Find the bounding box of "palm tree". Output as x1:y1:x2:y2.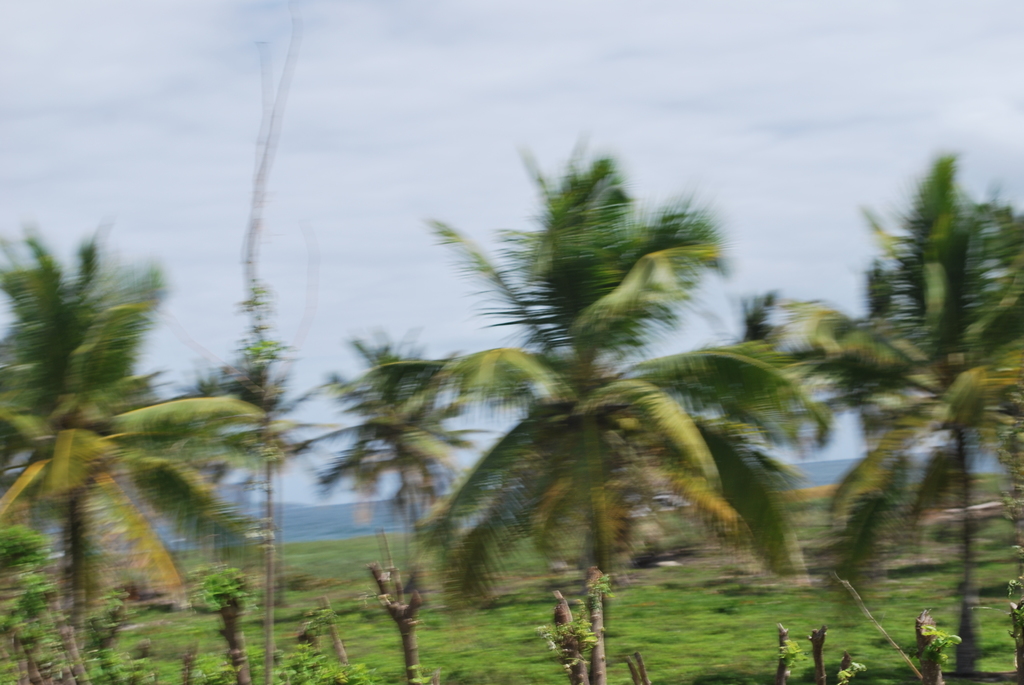
315:326:496:569.
